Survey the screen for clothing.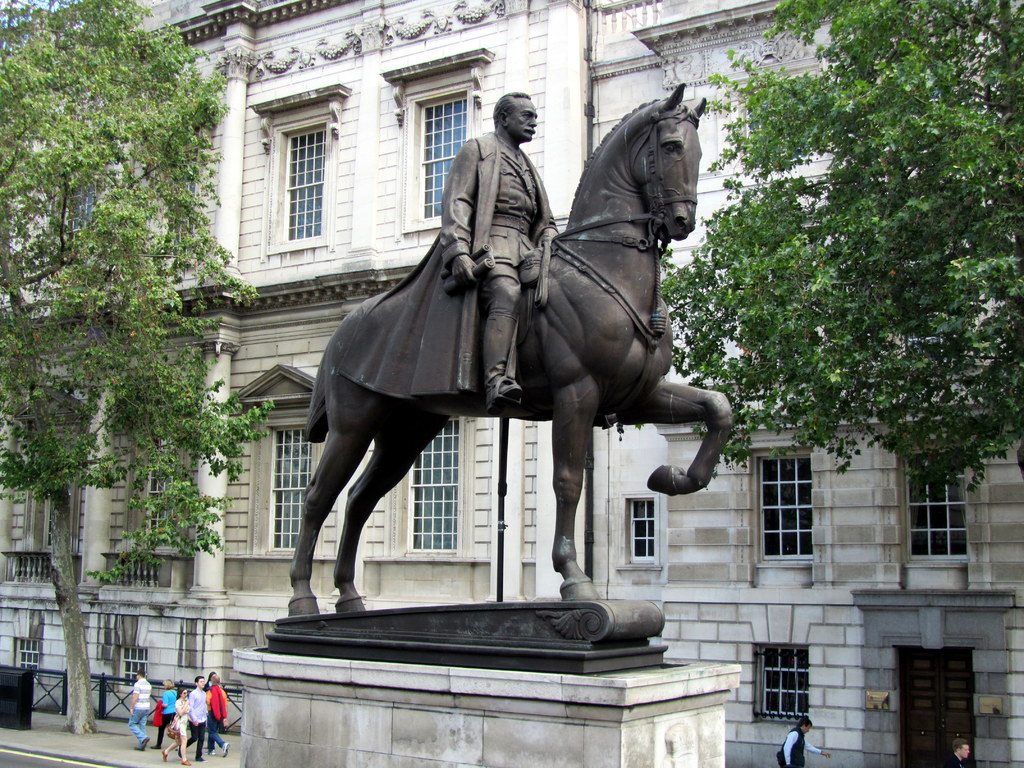
Survey found: <bbox>207, 691, 223, 755</bbox>.
